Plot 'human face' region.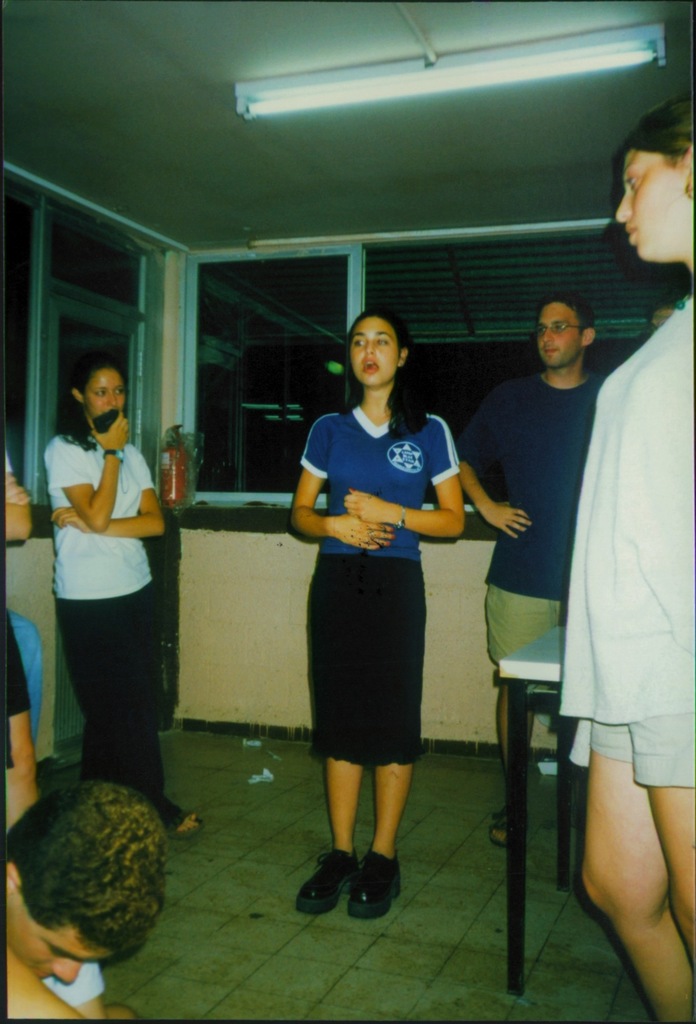
Plotted at left=536, top=300, right=585, bottom=367.
